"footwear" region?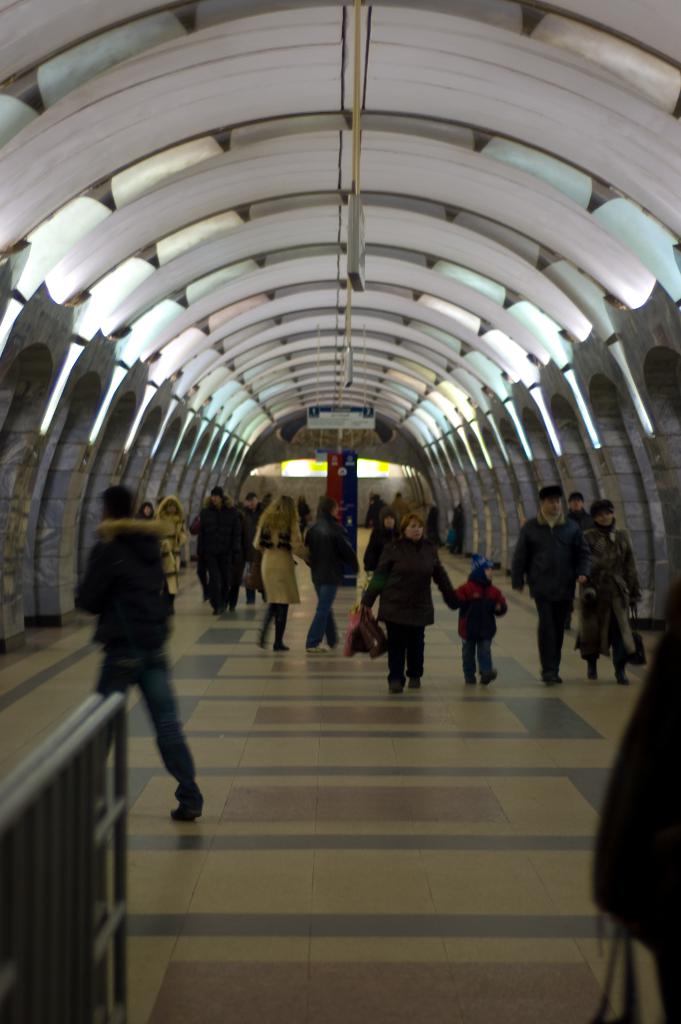
480,669,501,691
